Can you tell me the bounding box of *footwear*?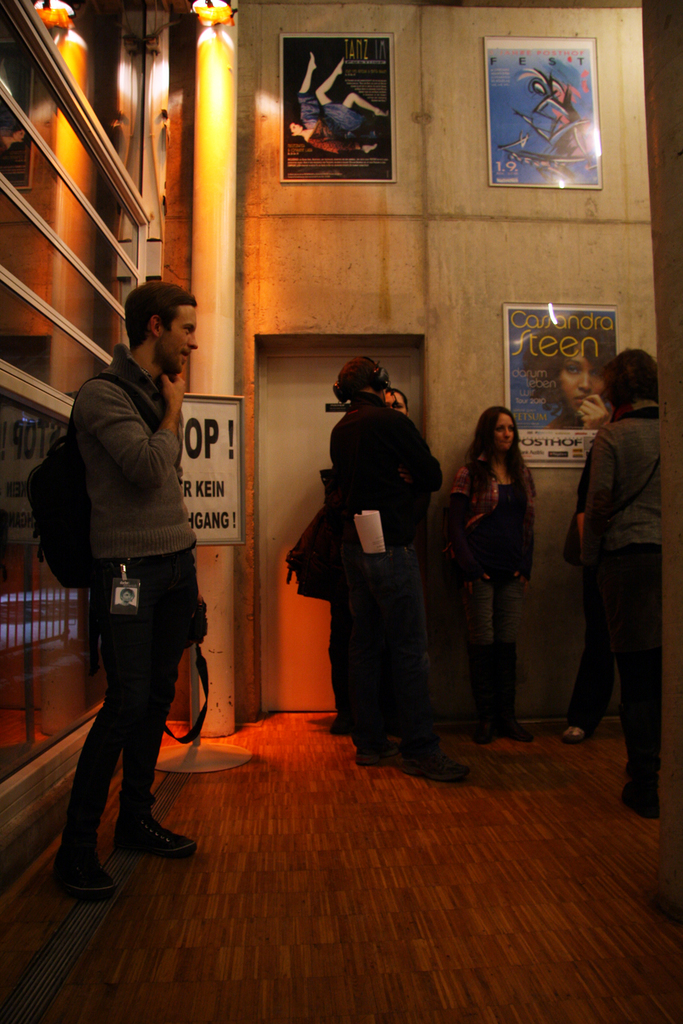
<region>560, 719, 588, 738</region>.
